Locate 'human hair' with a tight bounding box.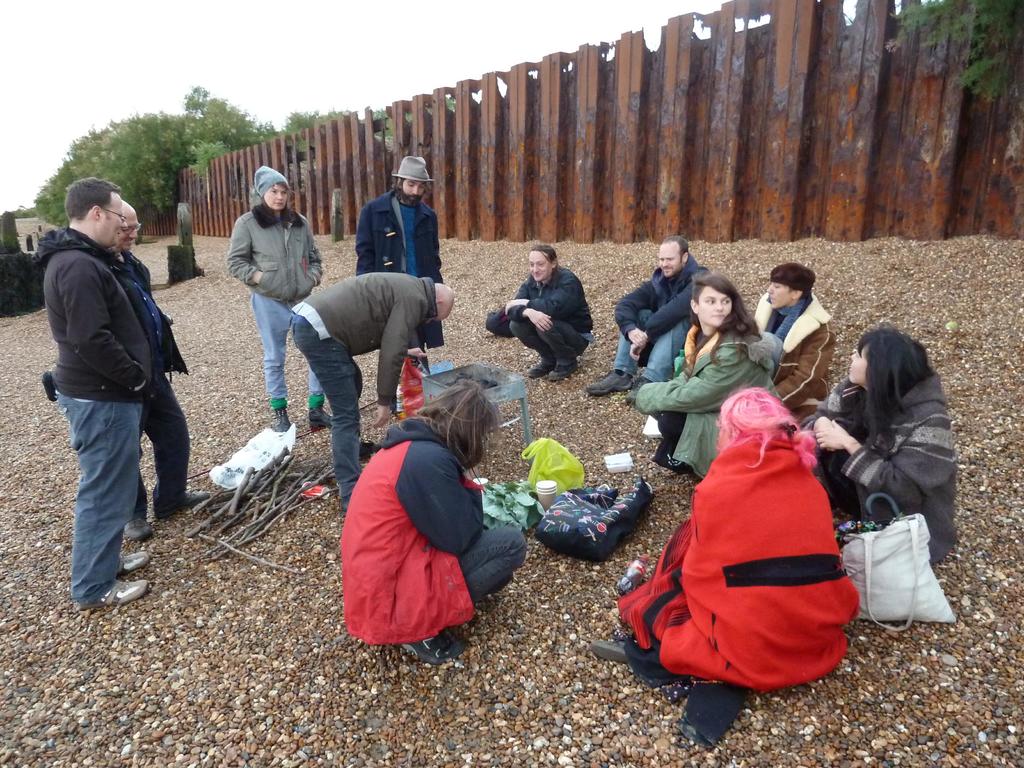
select_region(266, 179, 297, 216).
